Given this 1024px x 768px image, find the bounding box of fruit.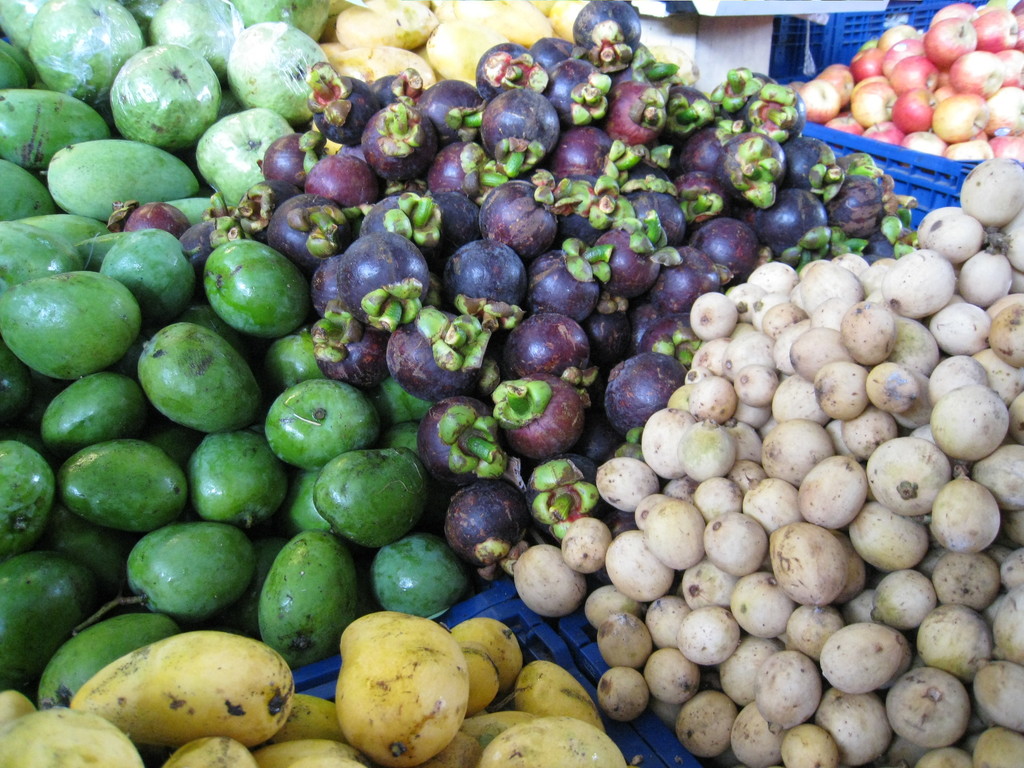
rect(296, 455, 424, 568).
